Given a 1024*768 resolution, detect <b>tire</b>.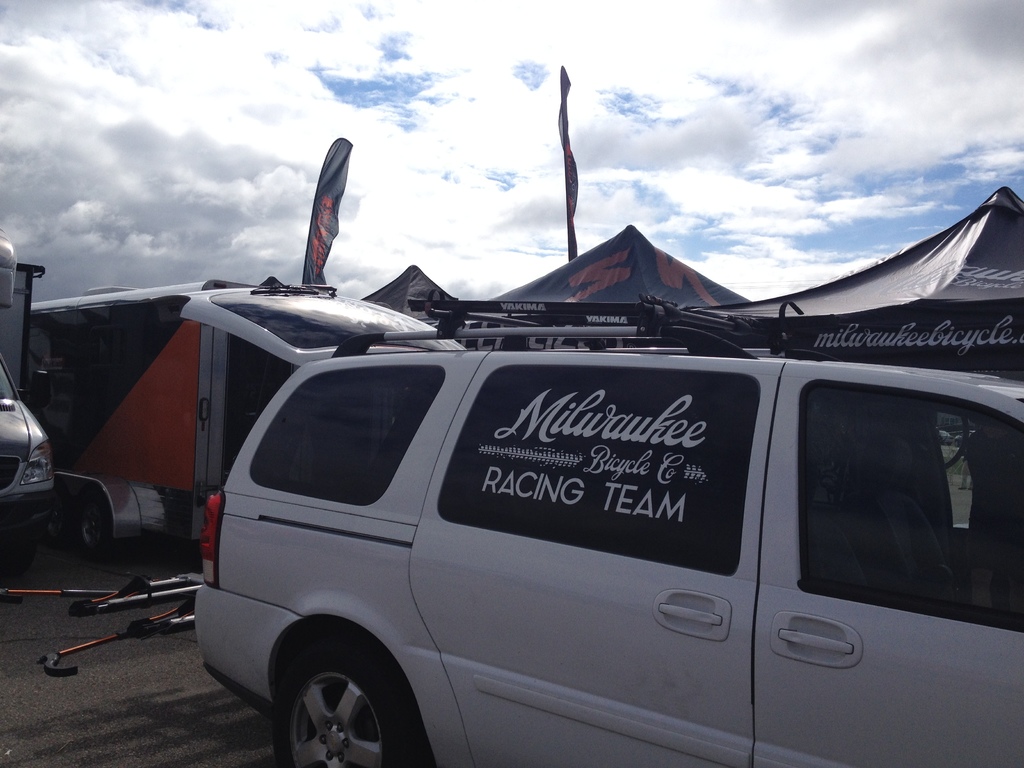
BBox(63, 475, 115, 561).
